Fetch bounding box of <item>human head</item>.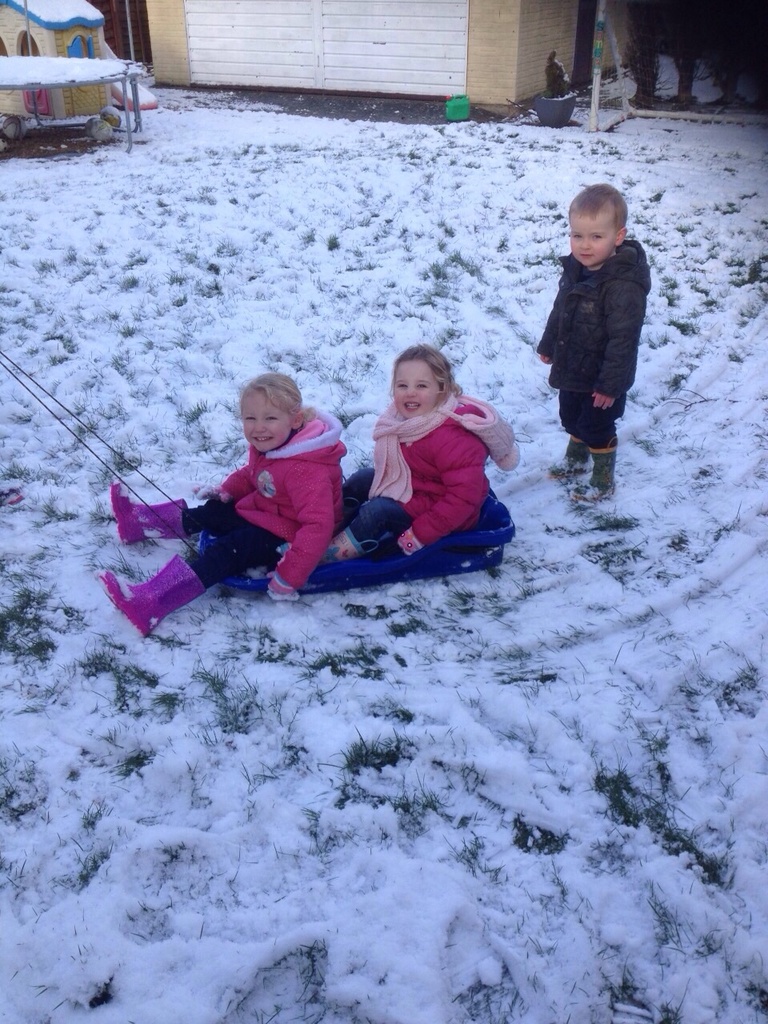
Bbox: {"x1": 570, "y1": 174, "x2": 651, "y2": 250}.
